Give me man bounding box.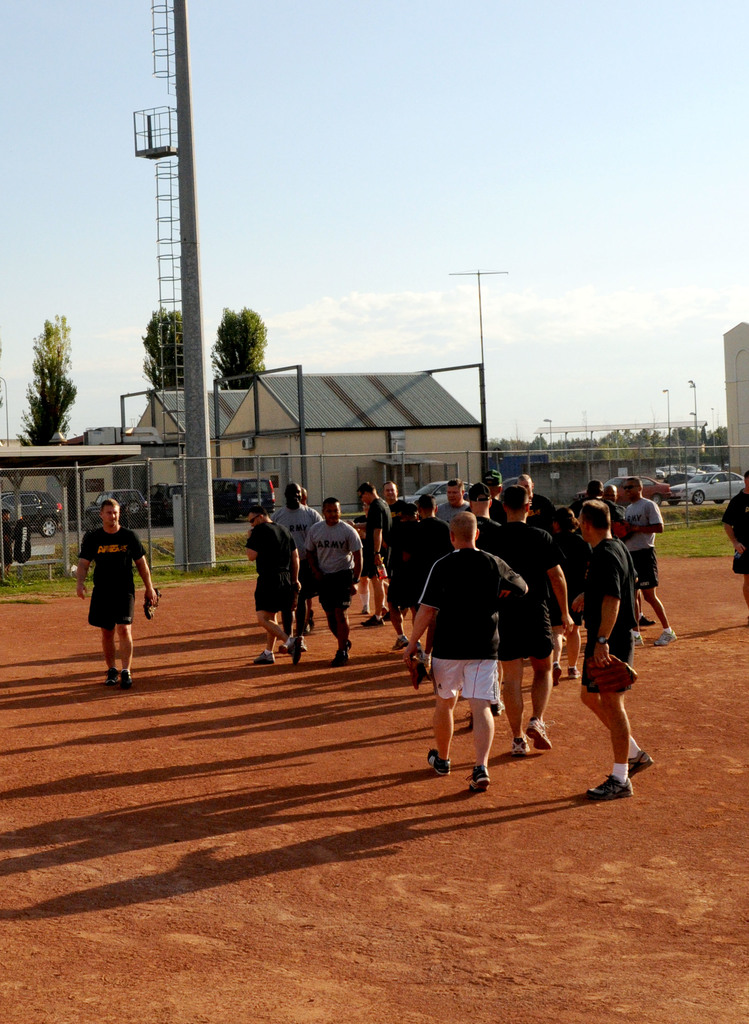
<box>454,486,514,724</box>.
